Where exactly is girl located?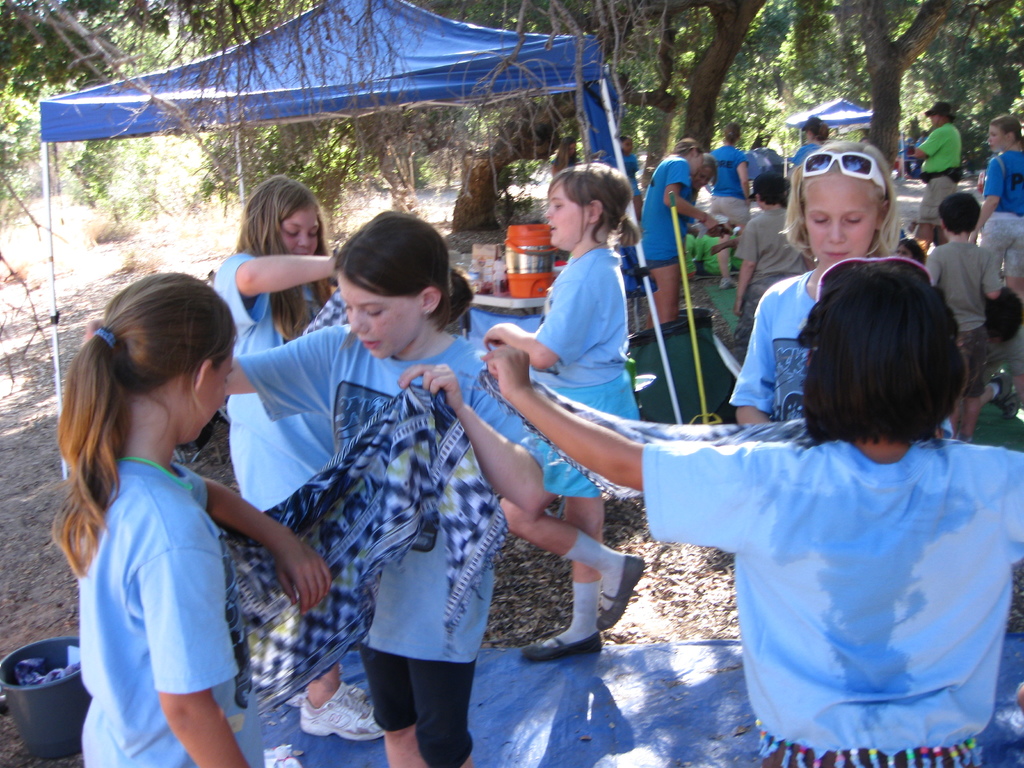
Its bounding box is detection(730, 141, 901, 417).
